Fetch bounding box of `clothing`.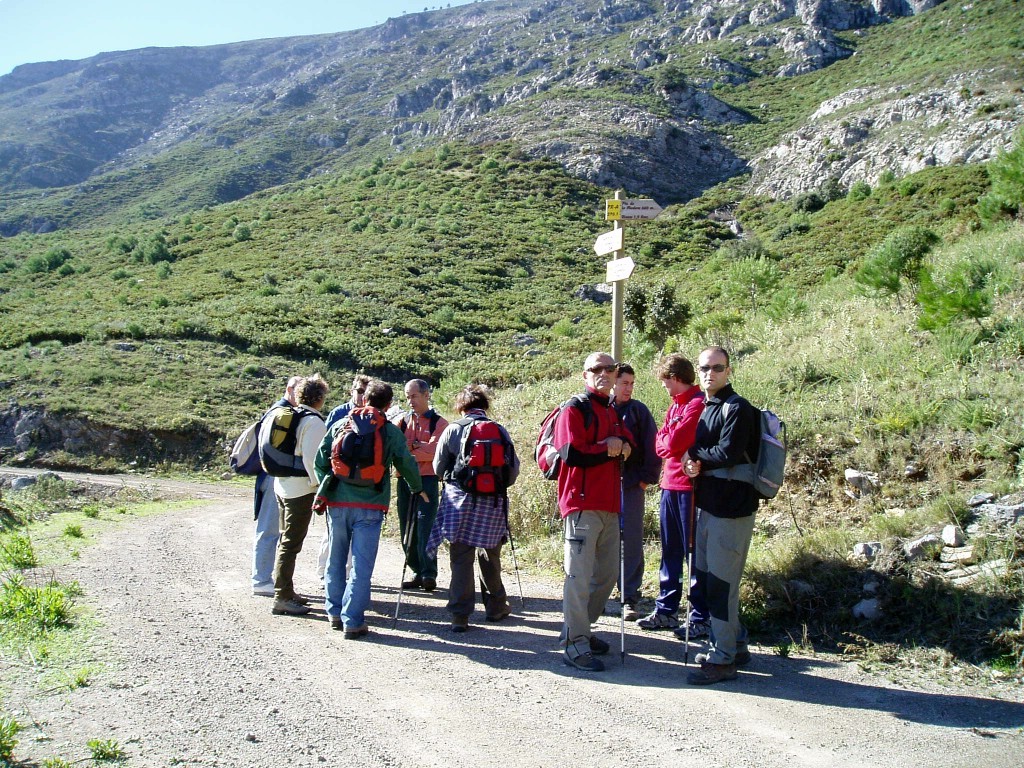
Bbox: x1=274, y1=402, x2=317, y2=593.
